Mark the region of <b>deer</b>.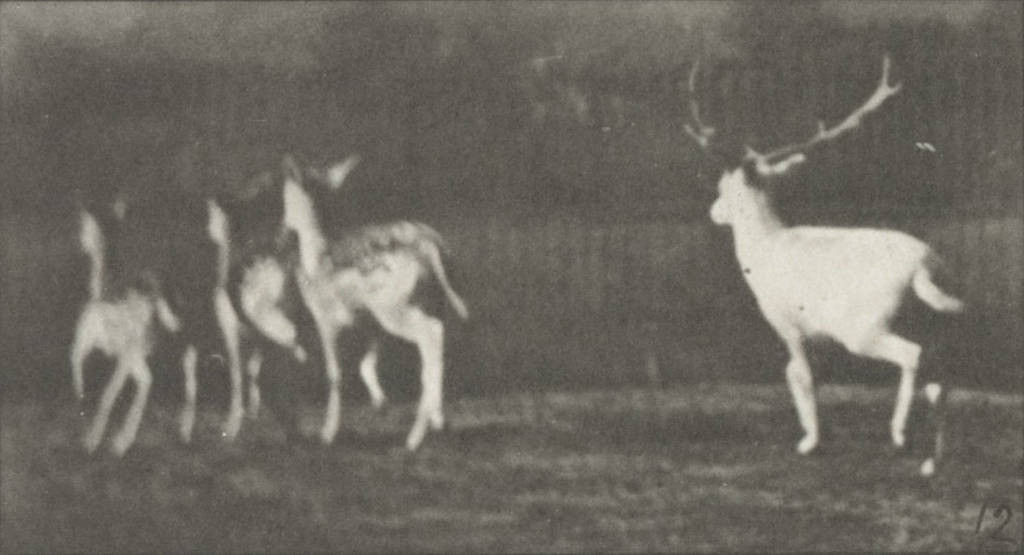
Region: crop(284, 154, 468, 455).
